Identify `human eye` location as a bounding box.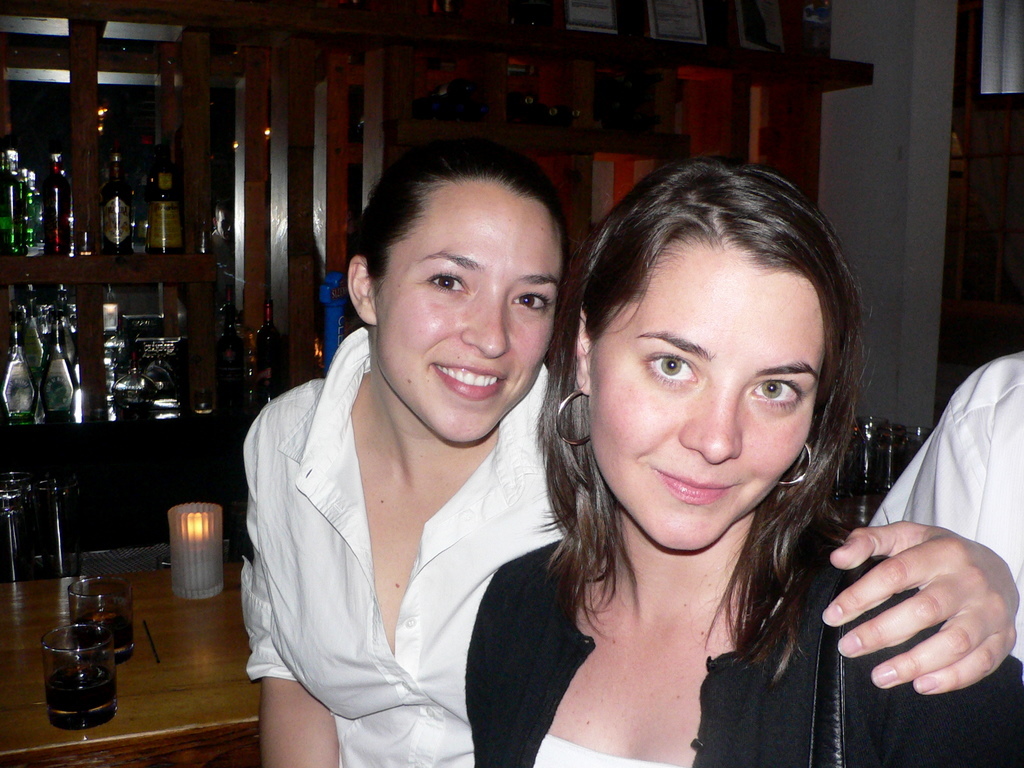
{"x1": 641, "y1": 351, "x2": 699, "y2": 383}.
